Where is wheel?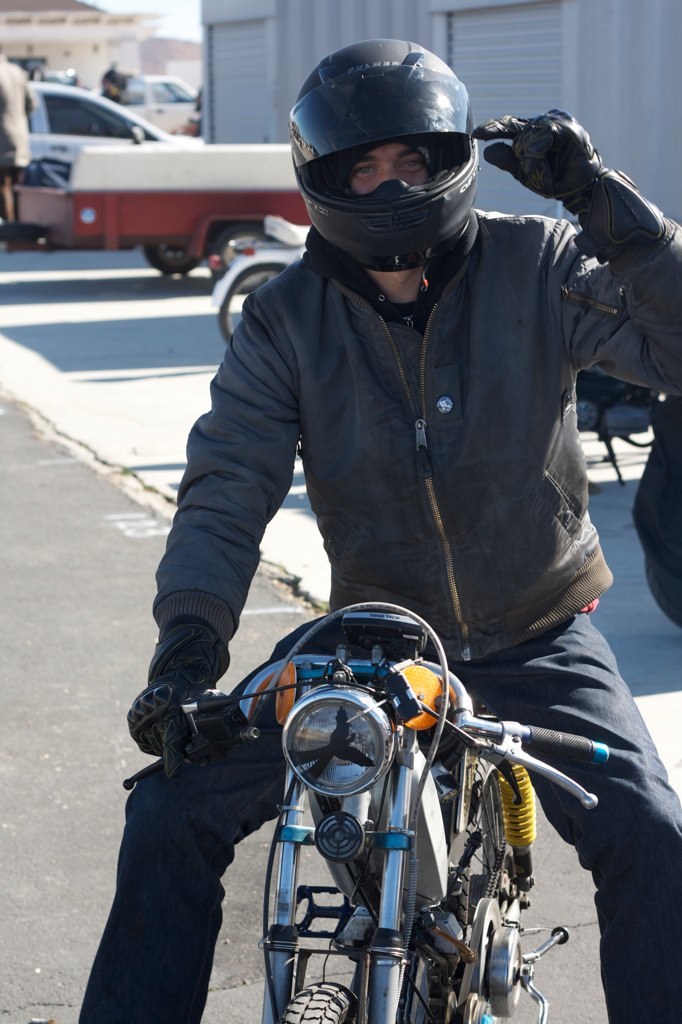
Rect(211, 222, 271, 291).
